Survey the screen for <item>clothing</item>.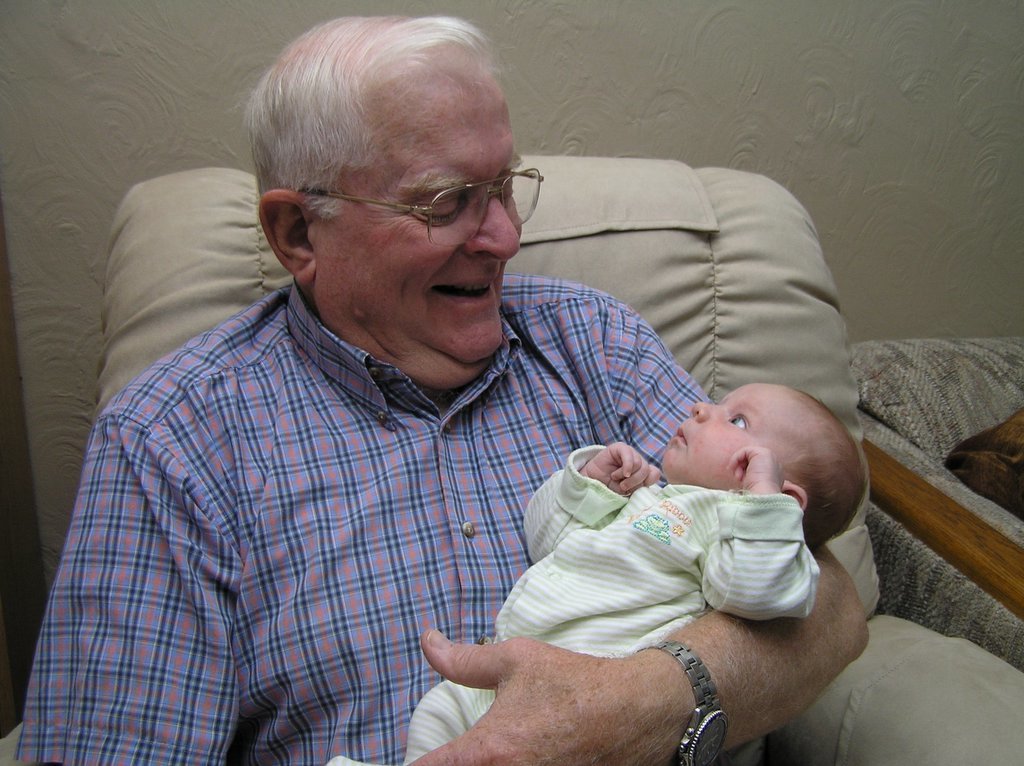
Survey found: (x1=88, y1=129, x2=879, y2=759).
